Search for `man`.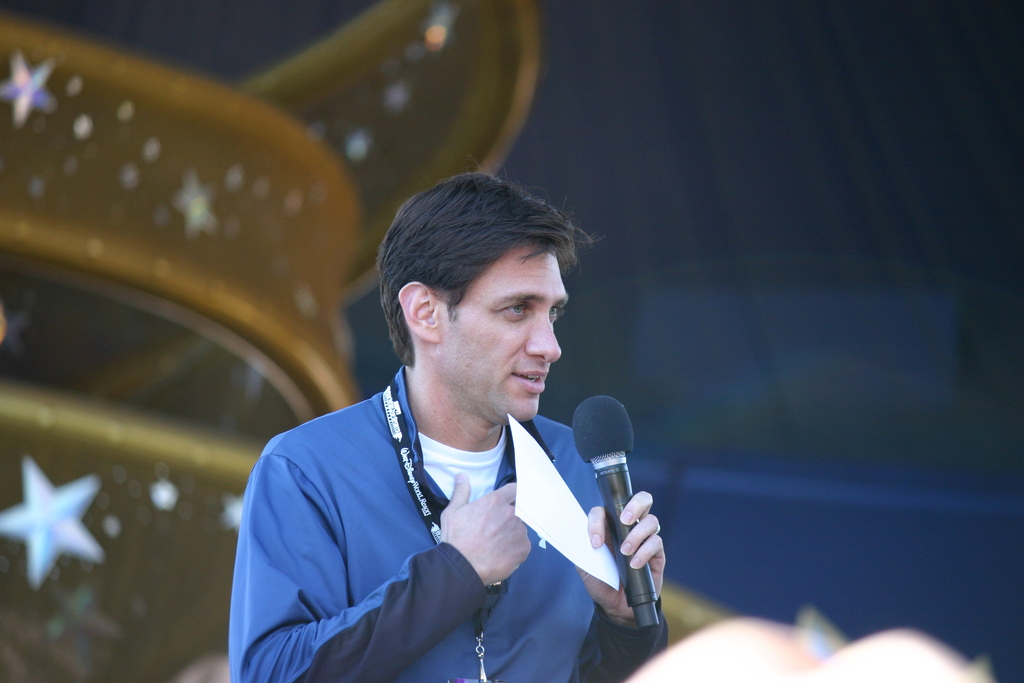
Found at x1=224, y1=168, x2=668, y2=682.
